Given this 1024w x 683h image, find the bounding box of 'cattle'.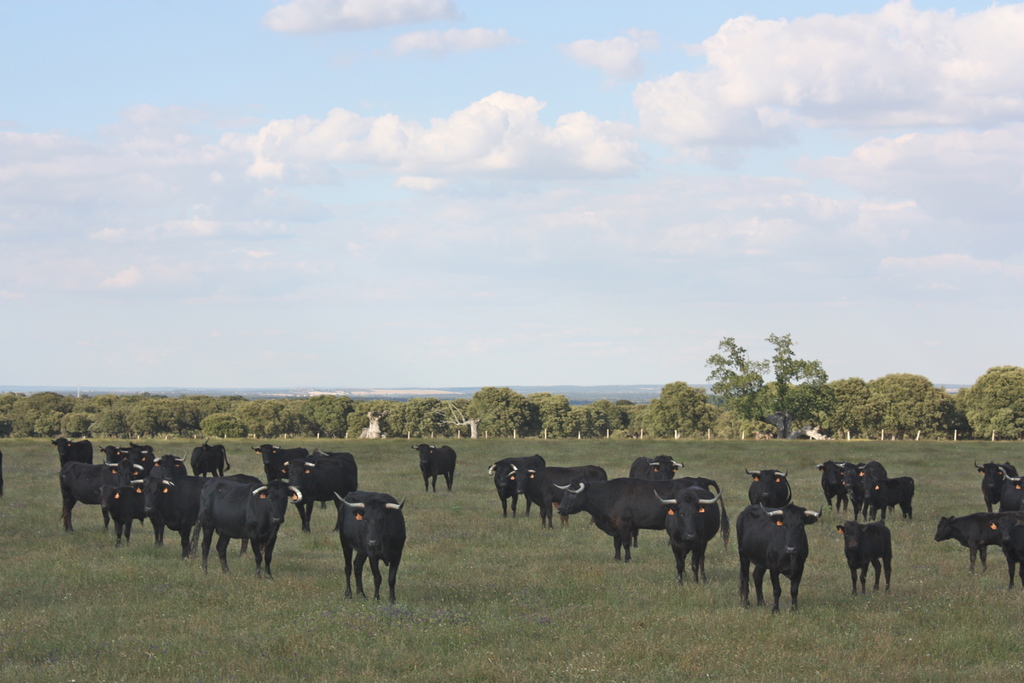
{"left": 936, "top": 514, "right": 1012, "bottom": 573}.
